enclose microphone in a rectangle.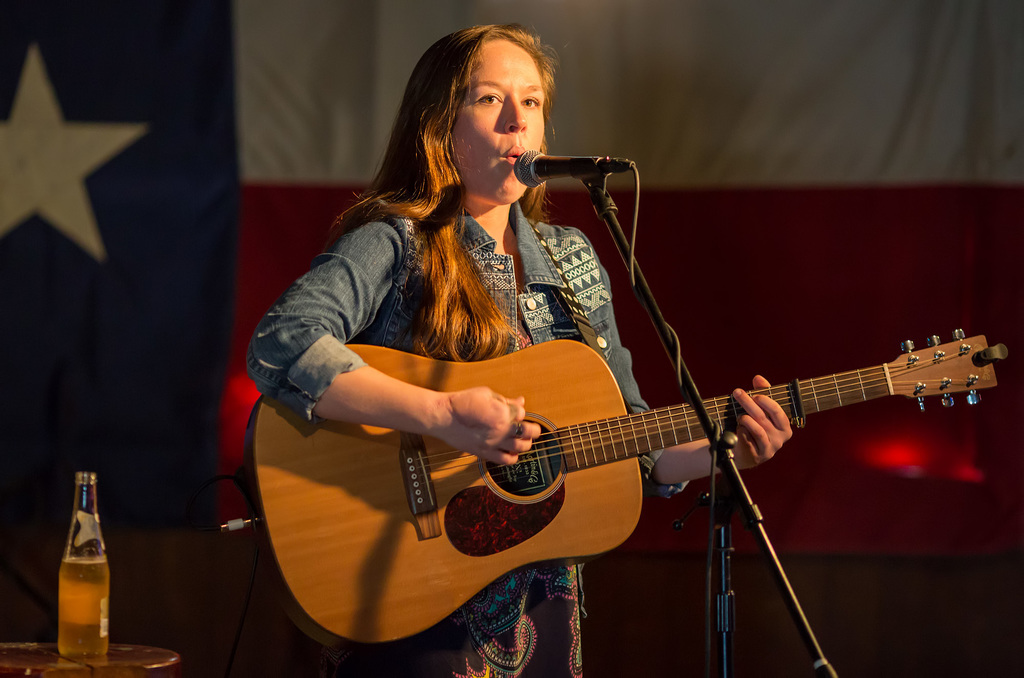
508/140/640/197.
